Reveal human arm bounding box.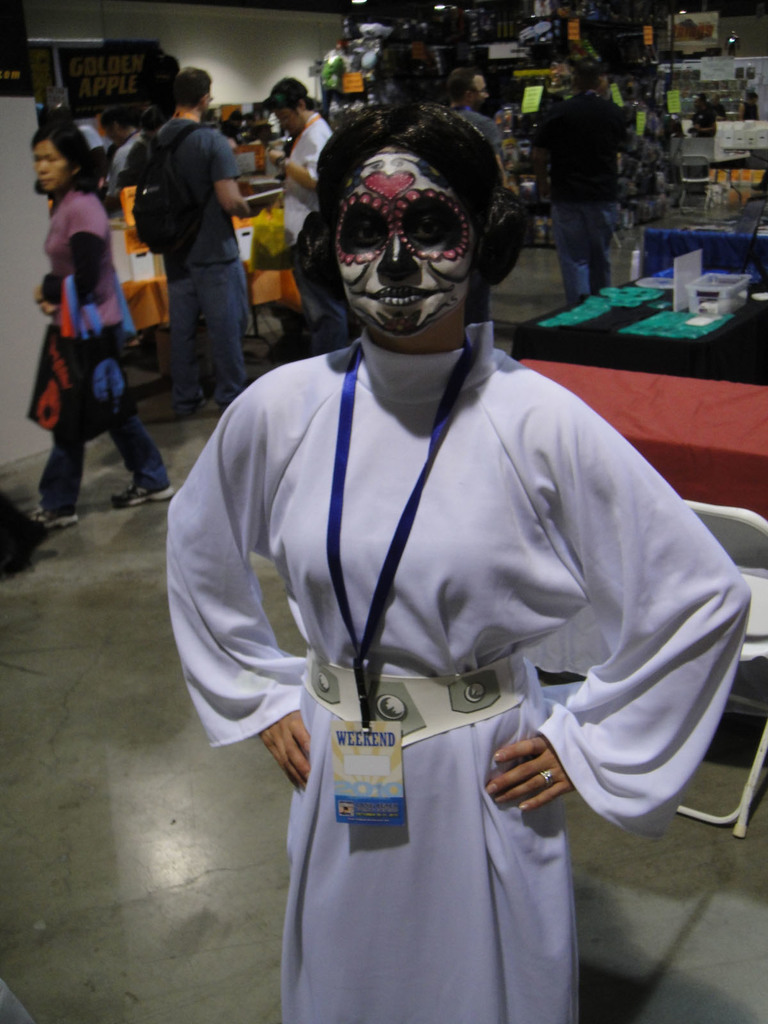
Revealed: detection(752, 105, 758, 113).
